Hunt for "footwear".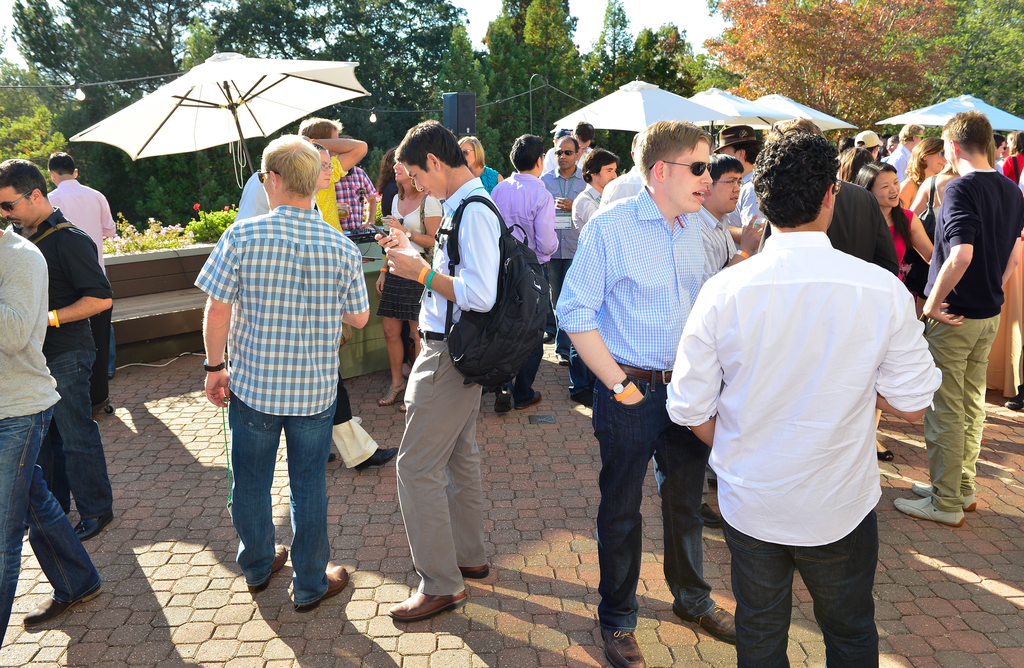
Hunted down at 357,447,399,473.
